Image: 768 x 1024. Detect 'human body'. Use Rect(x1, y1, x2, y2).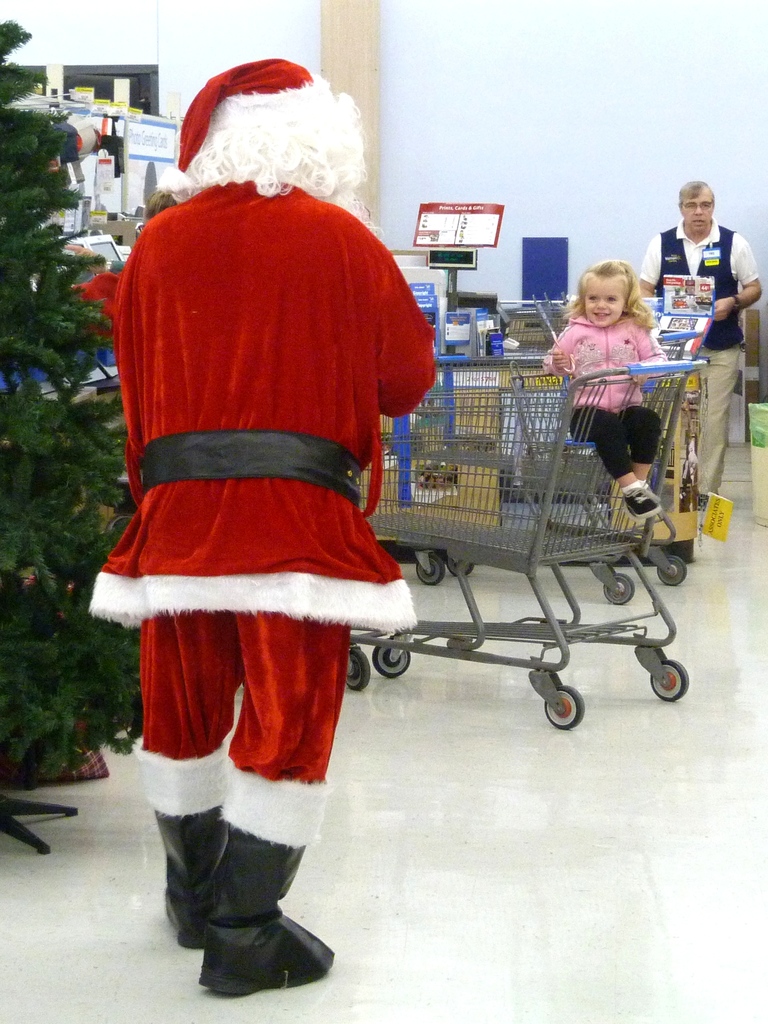
Rect(88, 106, 431, 922).
